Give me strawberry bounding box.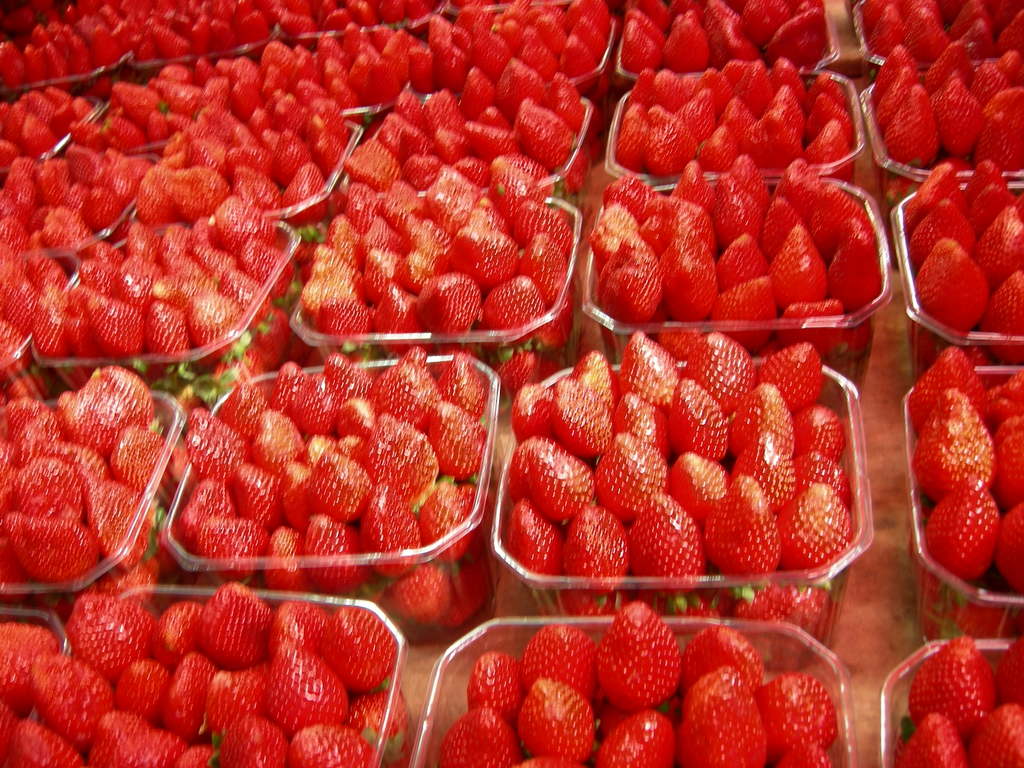
detection(972, 695, 1023, 767).
